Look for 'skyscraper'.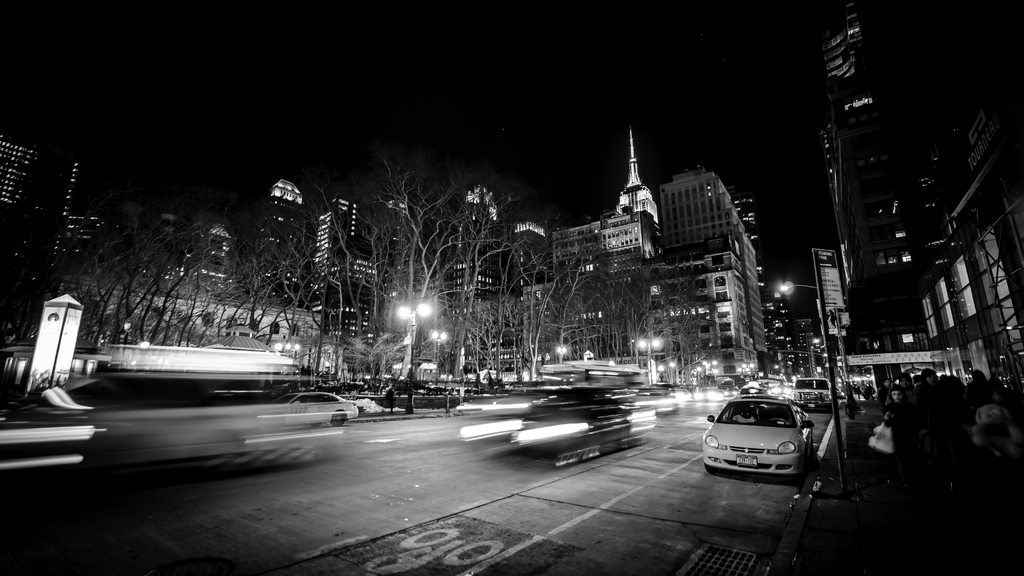
Found: left=317, top=192, right=382, bottom=328.
